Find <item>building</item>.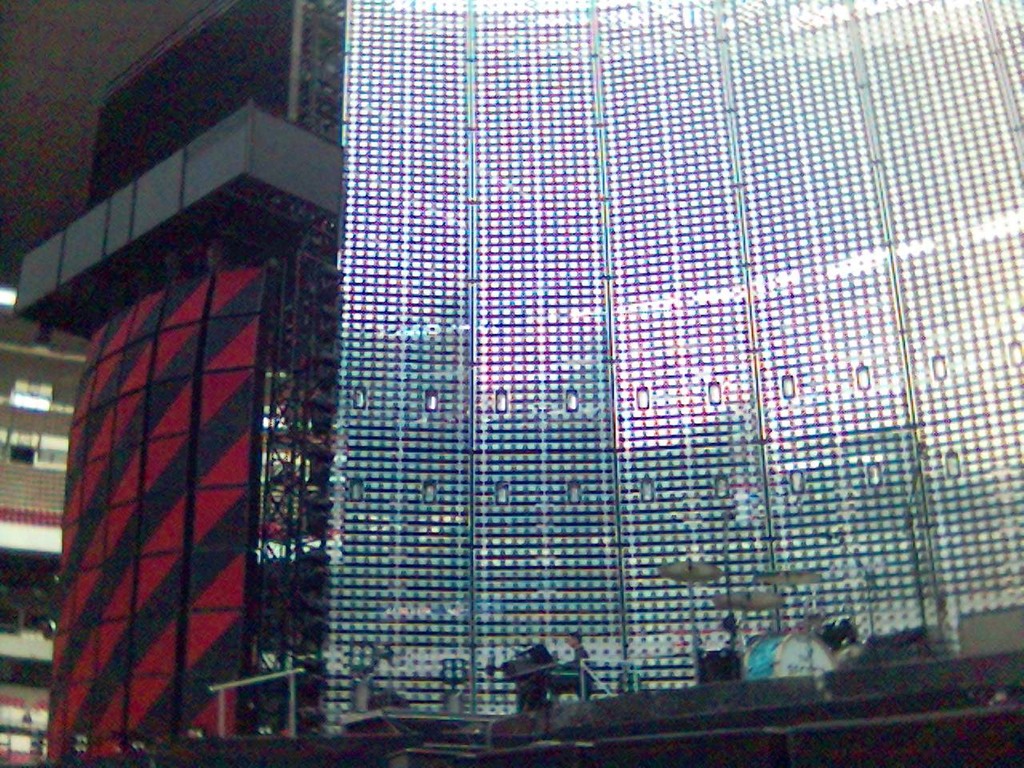
left=0, top=0, right=1023, bottom=767.
